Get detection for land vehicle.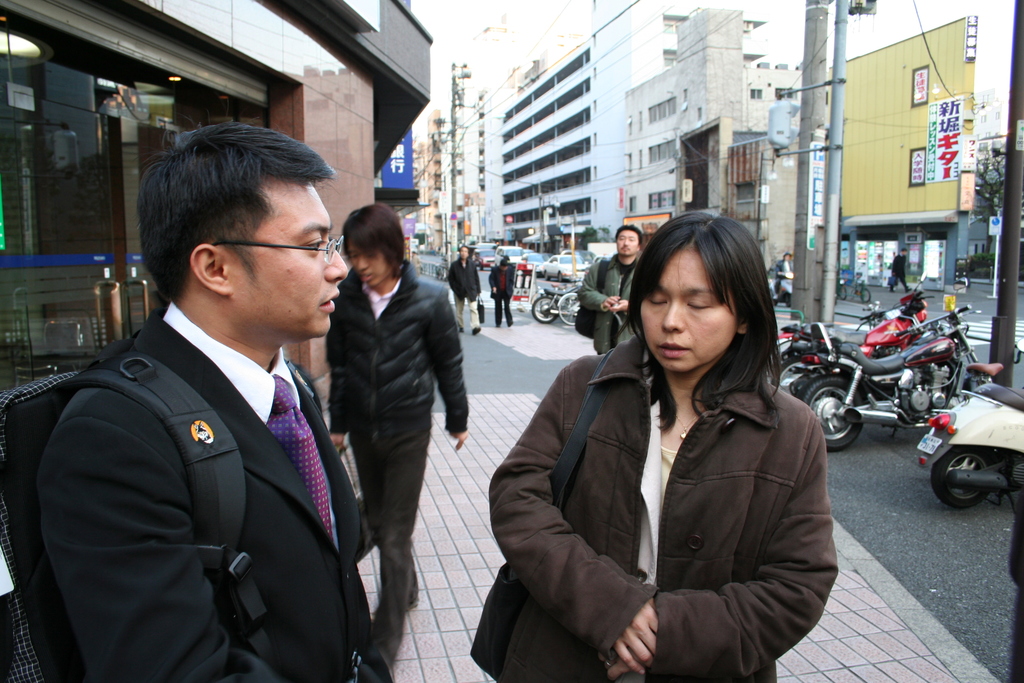
Detection: bbox=(785, 278, 980, 455).
